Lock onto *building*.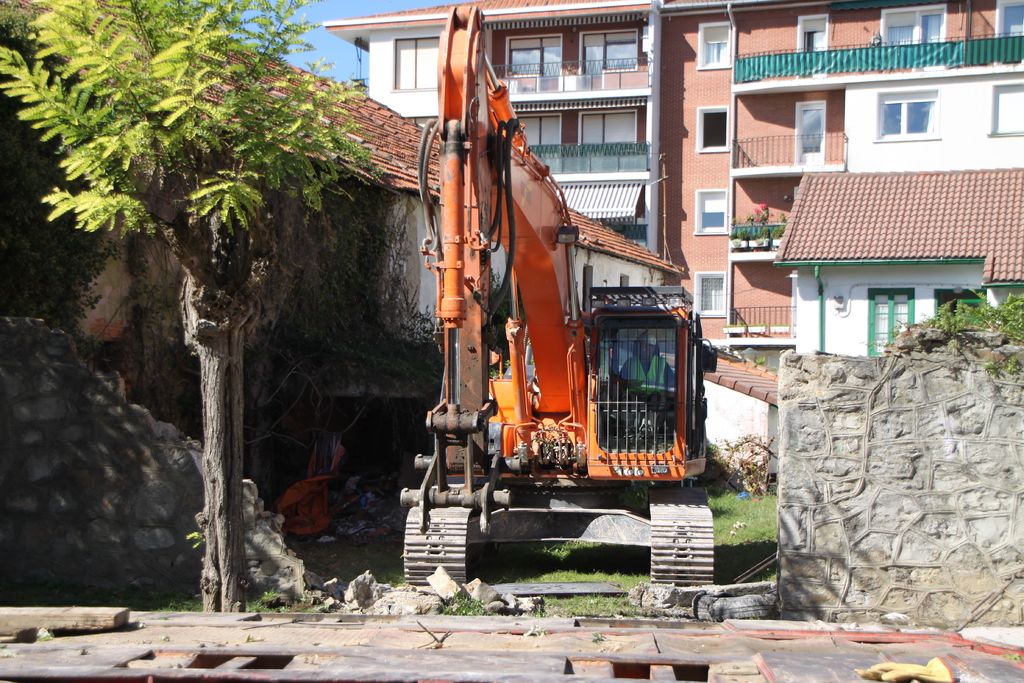
Locked: 773, 168, 1023, 641.
